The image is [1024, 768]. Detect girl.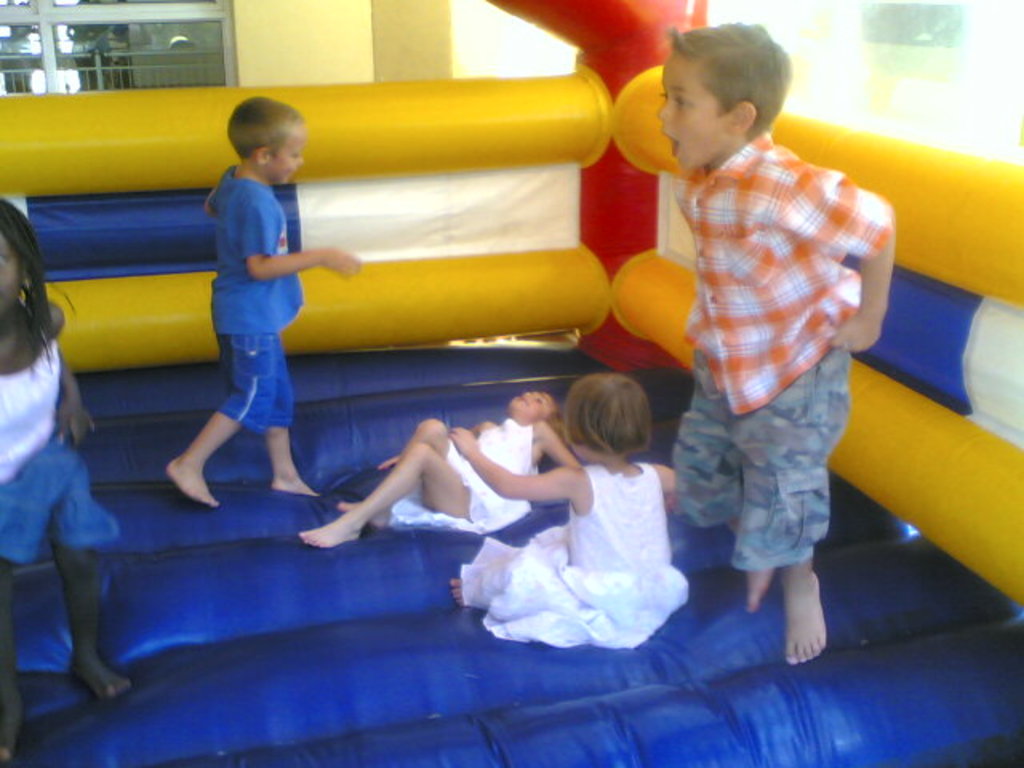
Detection: [446,374,693,648].
